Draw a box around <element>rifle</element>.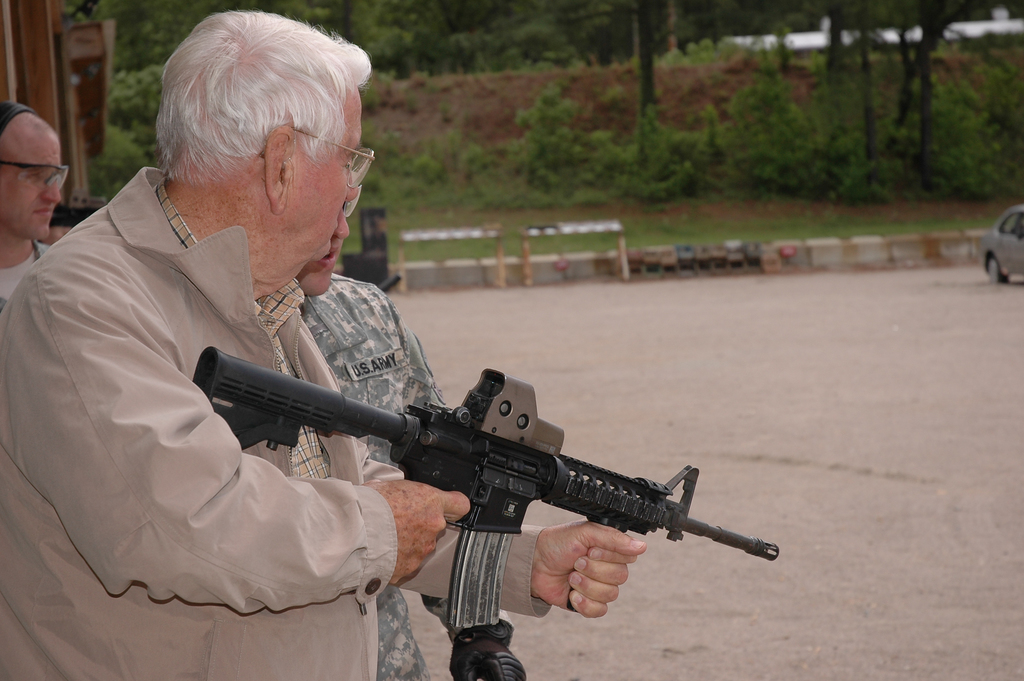
<region>193, 347, 780, 680</region>.
